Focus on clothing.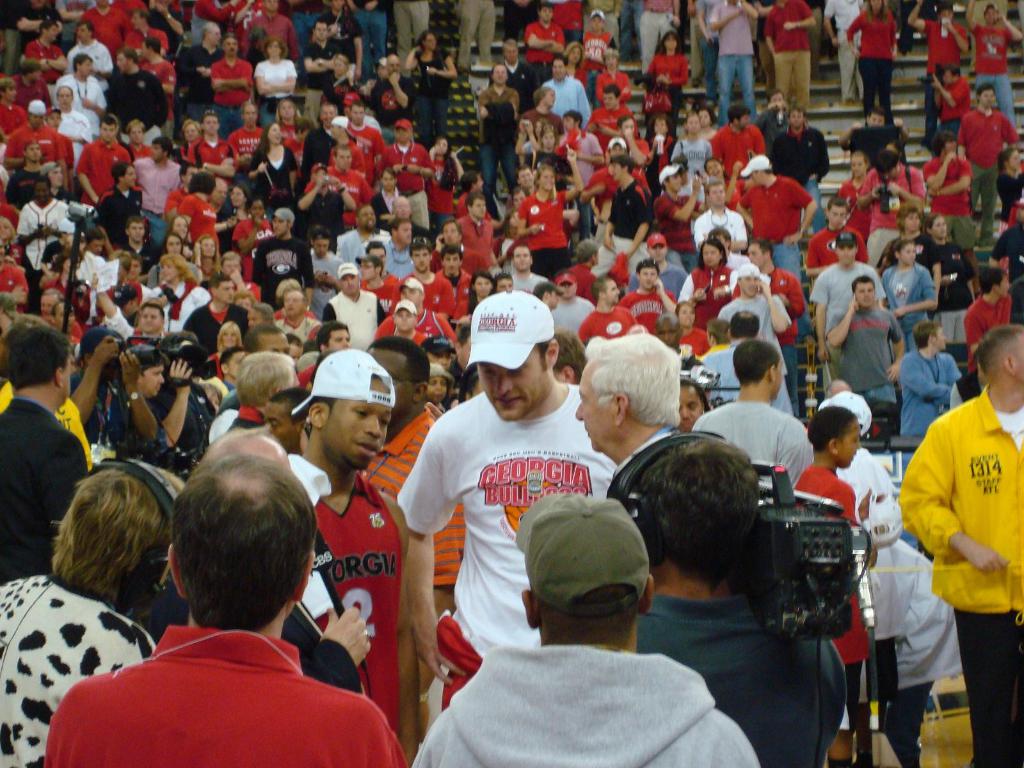
Focused at (527,19,564,86).
